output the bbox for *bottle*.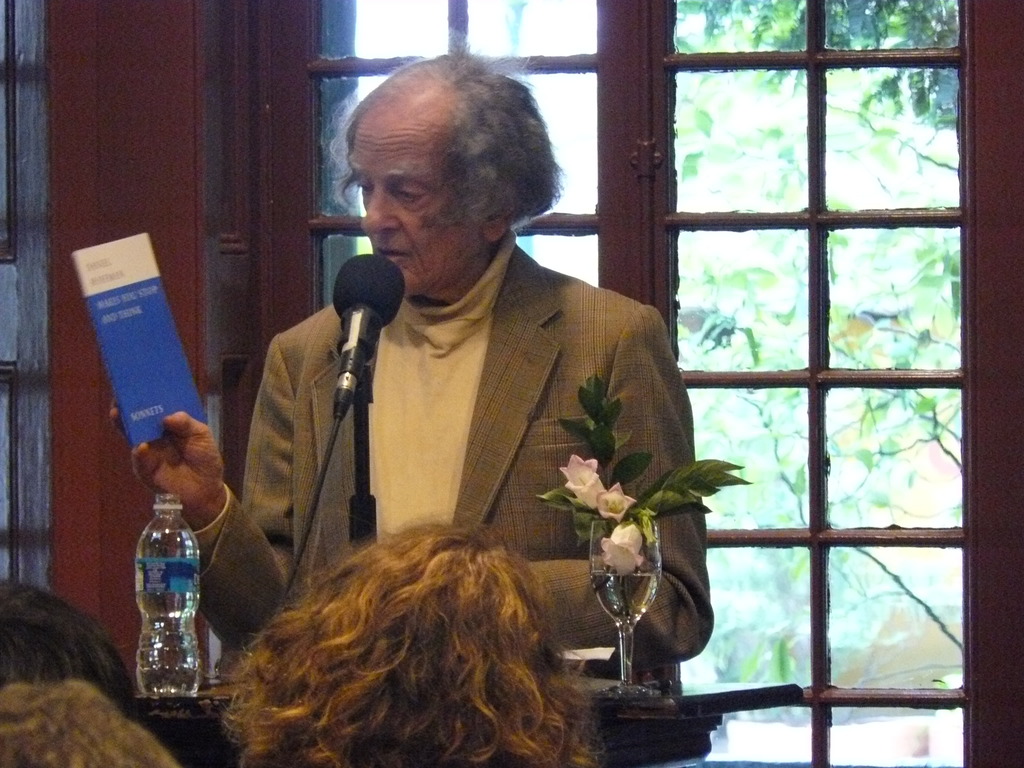
119,489,210,707.
